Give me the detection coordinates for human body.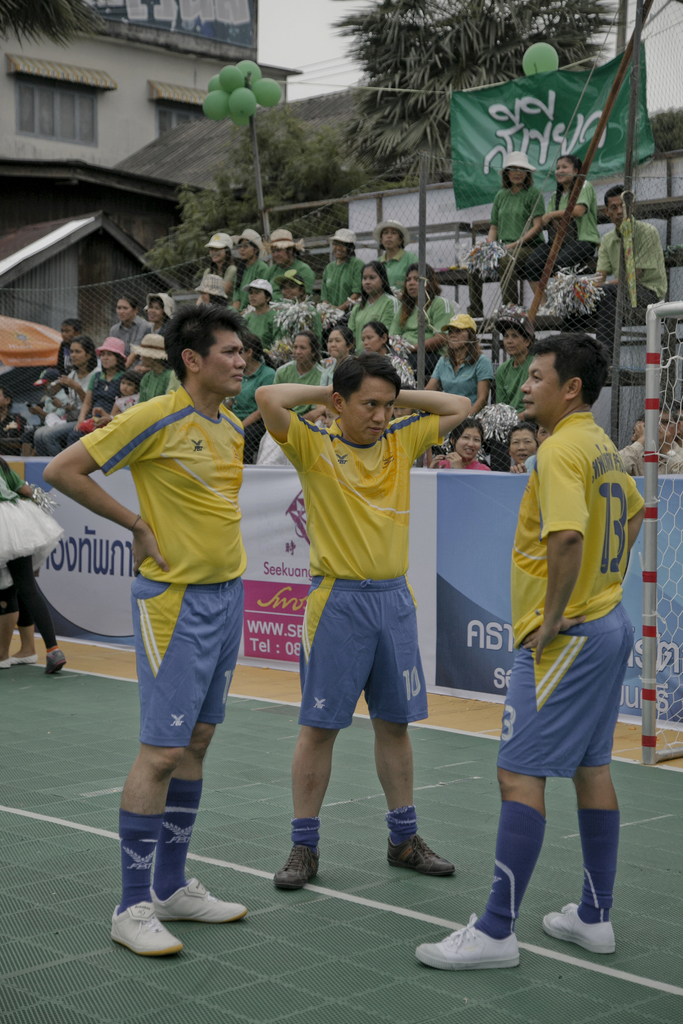
region(193, 262, 236, 306).
